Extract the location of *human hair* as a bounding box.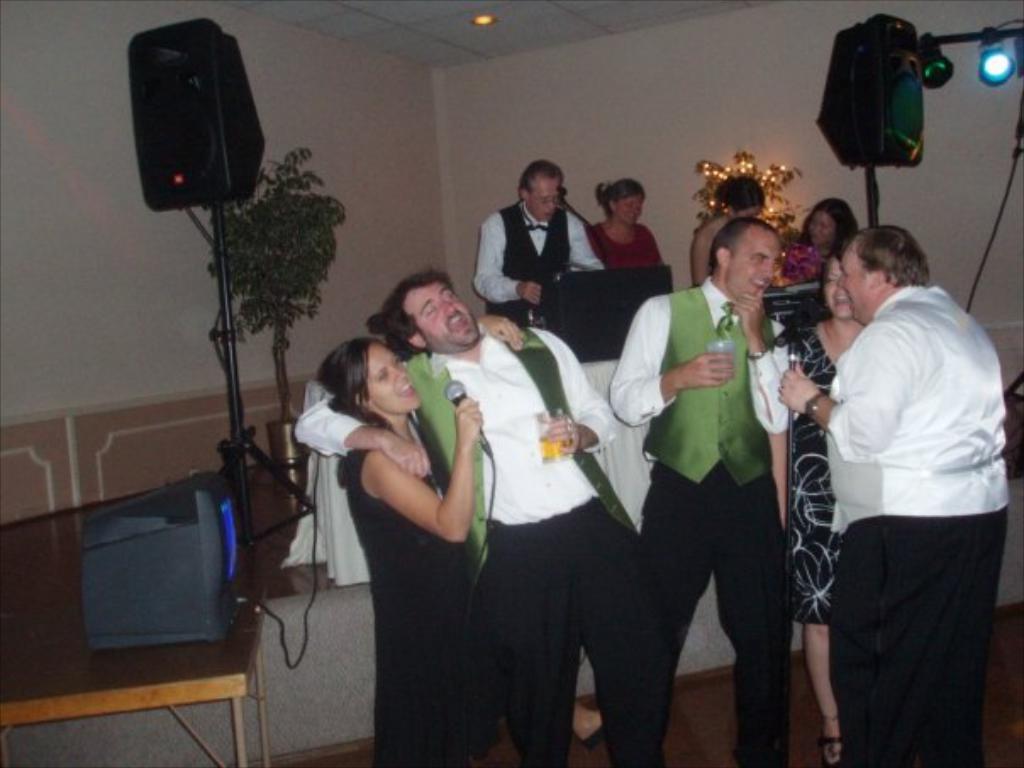
(left=710, top=175, right=766, bottom=214).
